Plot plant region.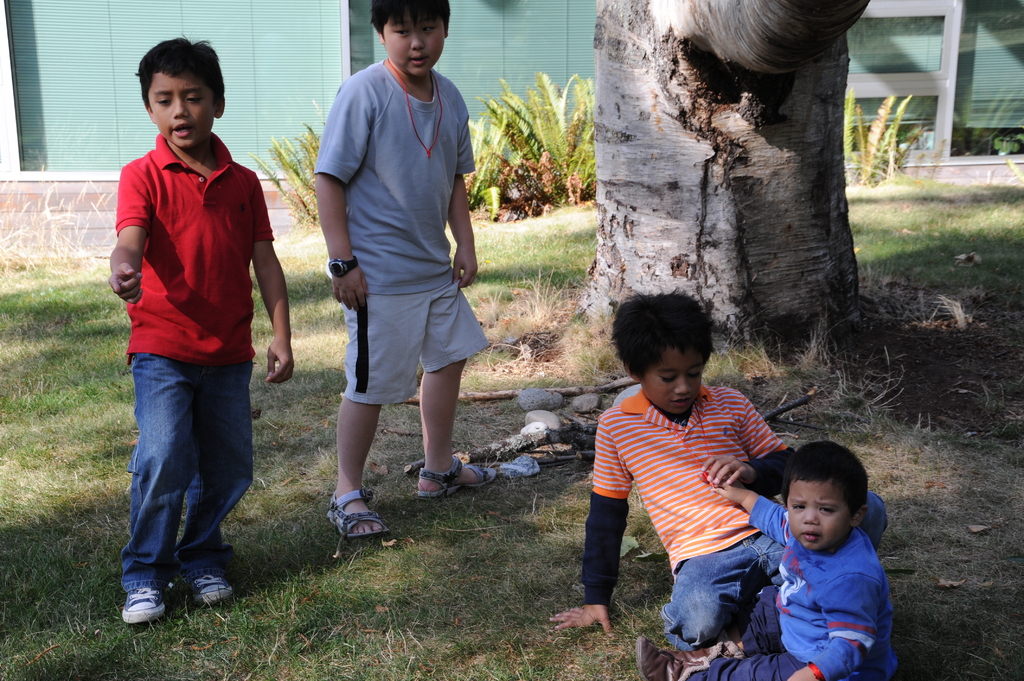
Plotted at 109,220,628,680.
